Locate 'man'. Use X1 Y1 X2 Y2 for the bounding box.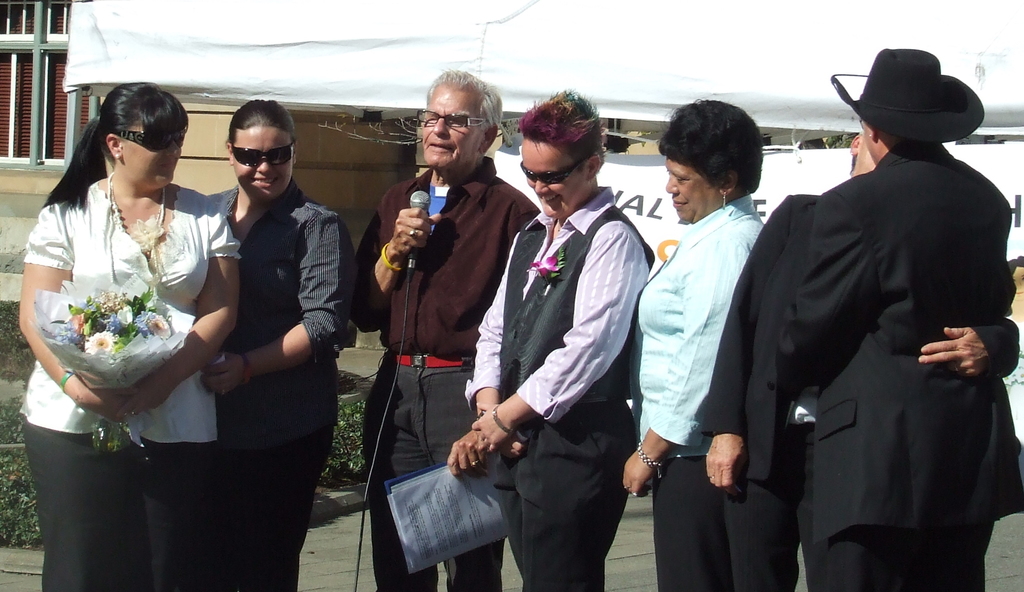
355 84 525 564.
